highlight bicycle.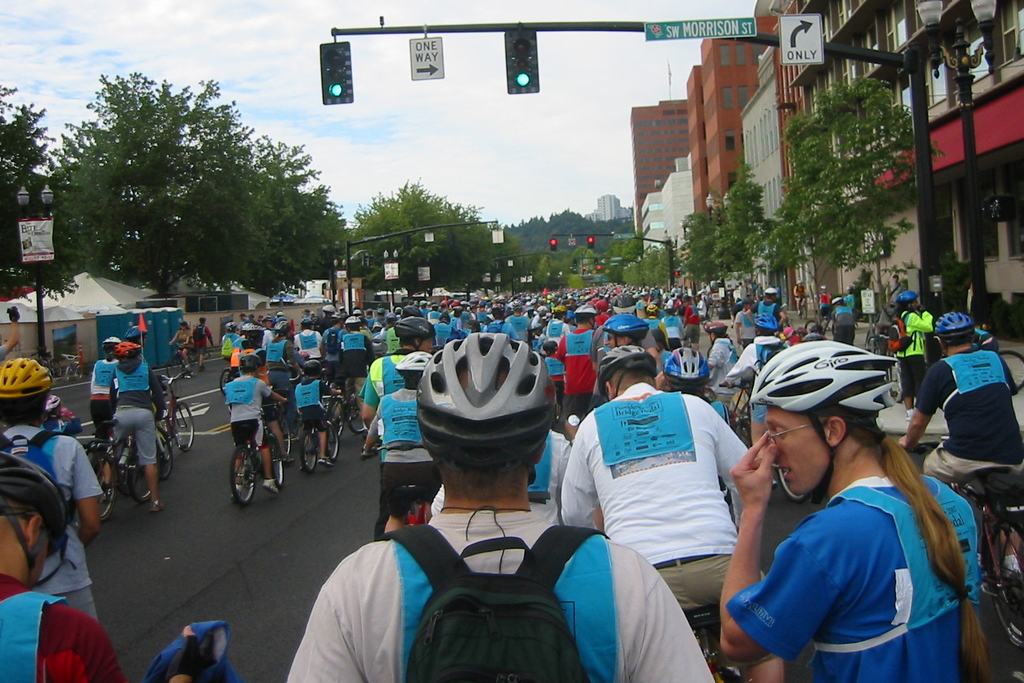
Highlighted region: 283, 403, 346, 473.
